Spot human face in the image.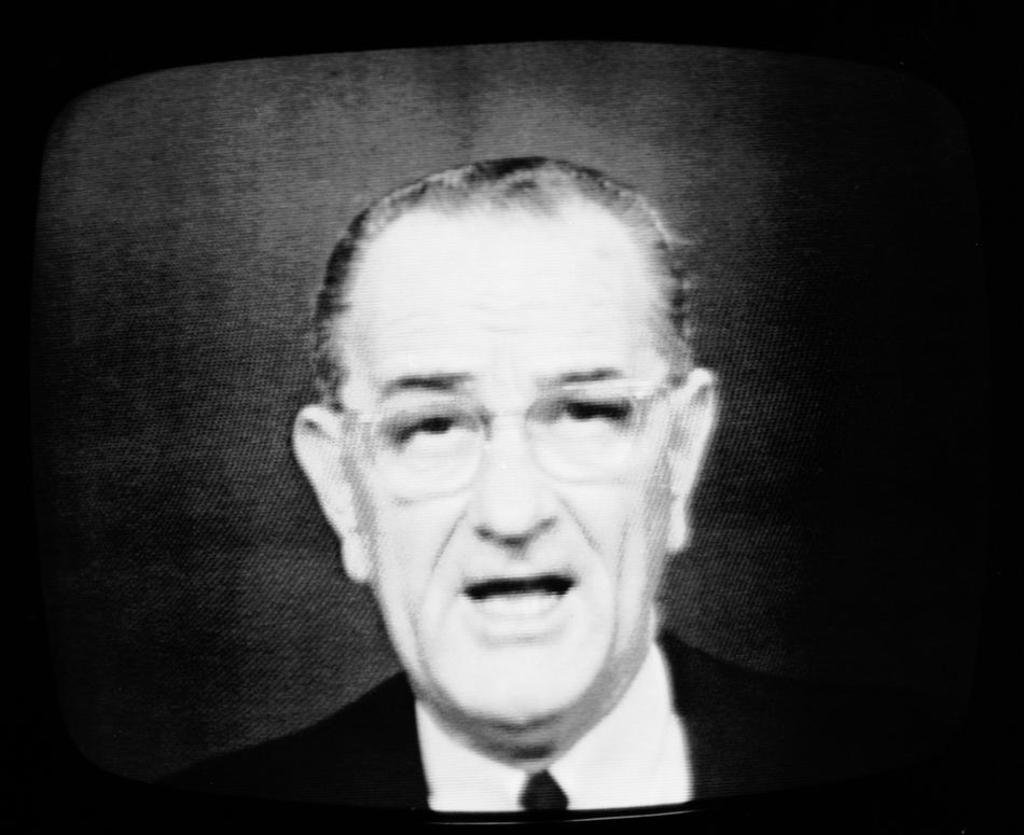
human face found at locate(342, 204, 669, 726).
